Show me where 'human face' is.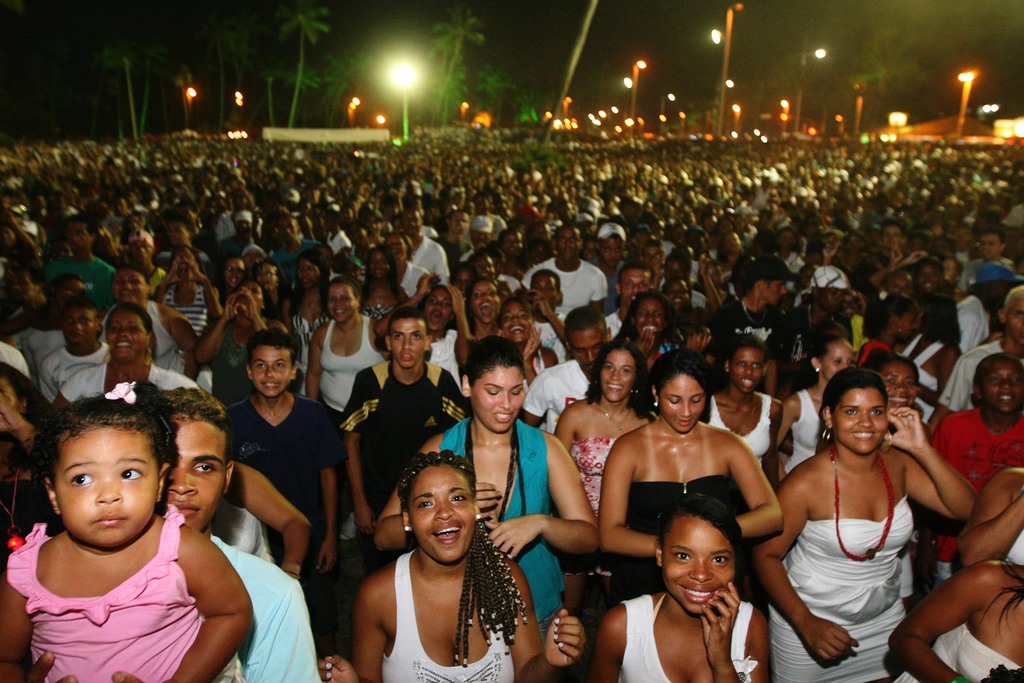
'human face' is at x1=919 y1=264 x2=940 y2=289.
